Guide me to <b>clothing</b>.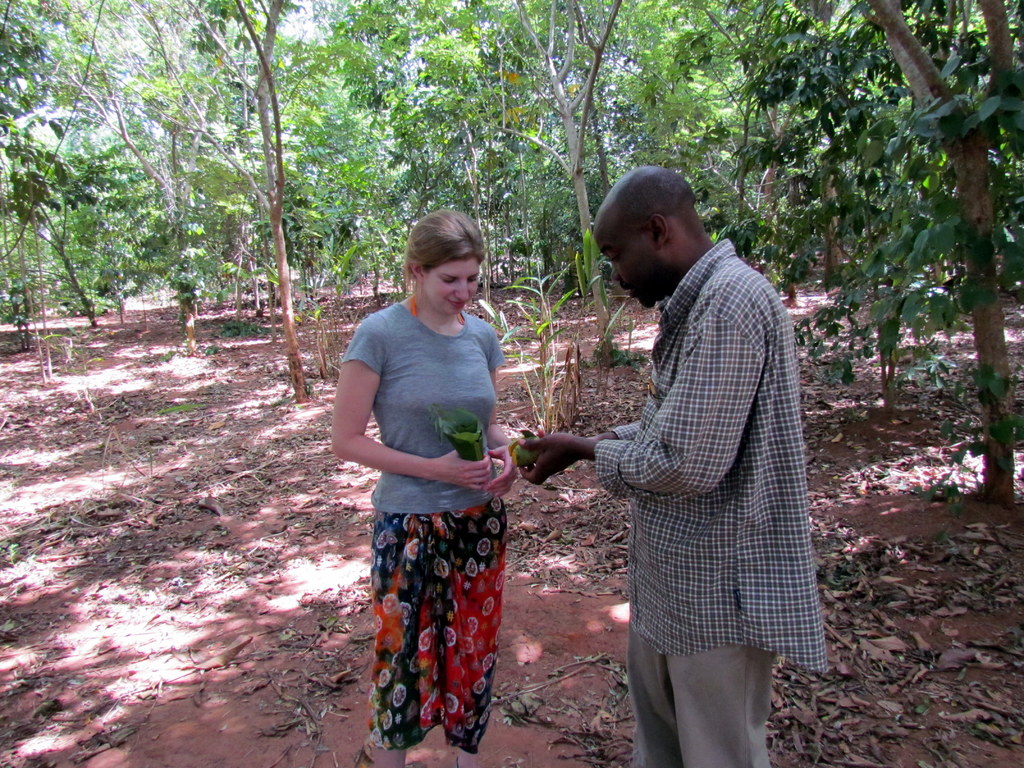
Guidance: Rect(346, 255, 527, 735).
